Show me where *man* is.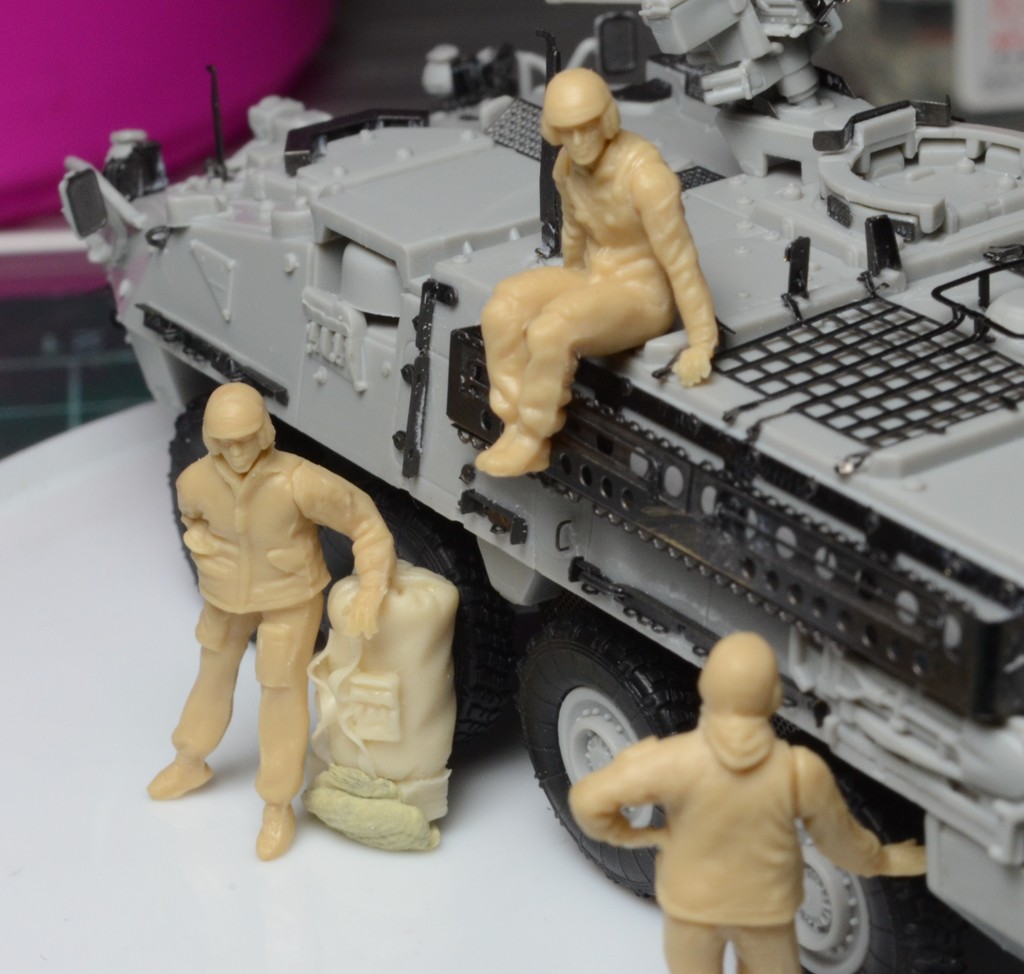
*man* is at [x1=571, y1=631, x2=925, y2=973].
